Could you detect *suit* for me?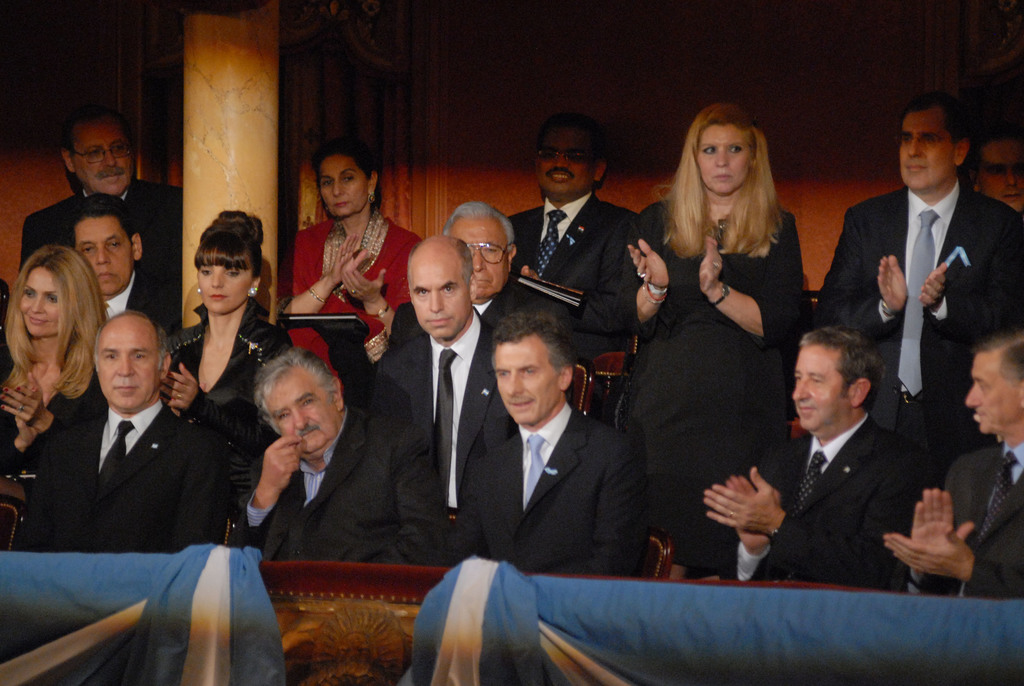
Detection result: 97,271,177,341.
